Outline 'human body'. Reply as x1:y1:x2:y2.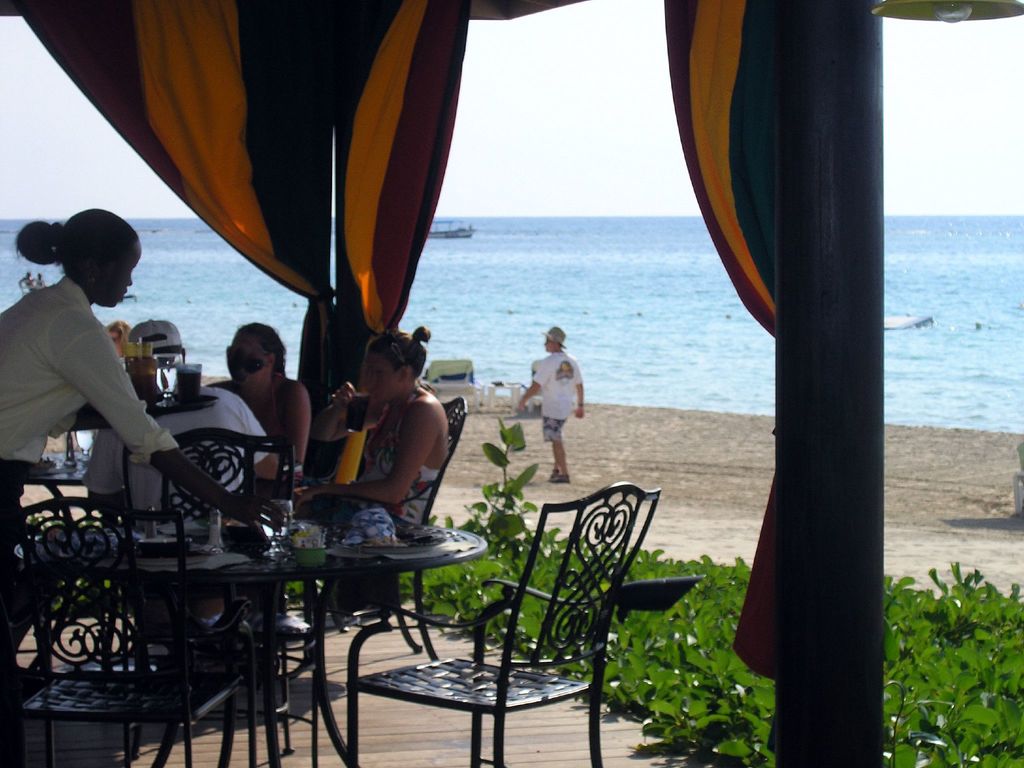
0:209:250:527.
